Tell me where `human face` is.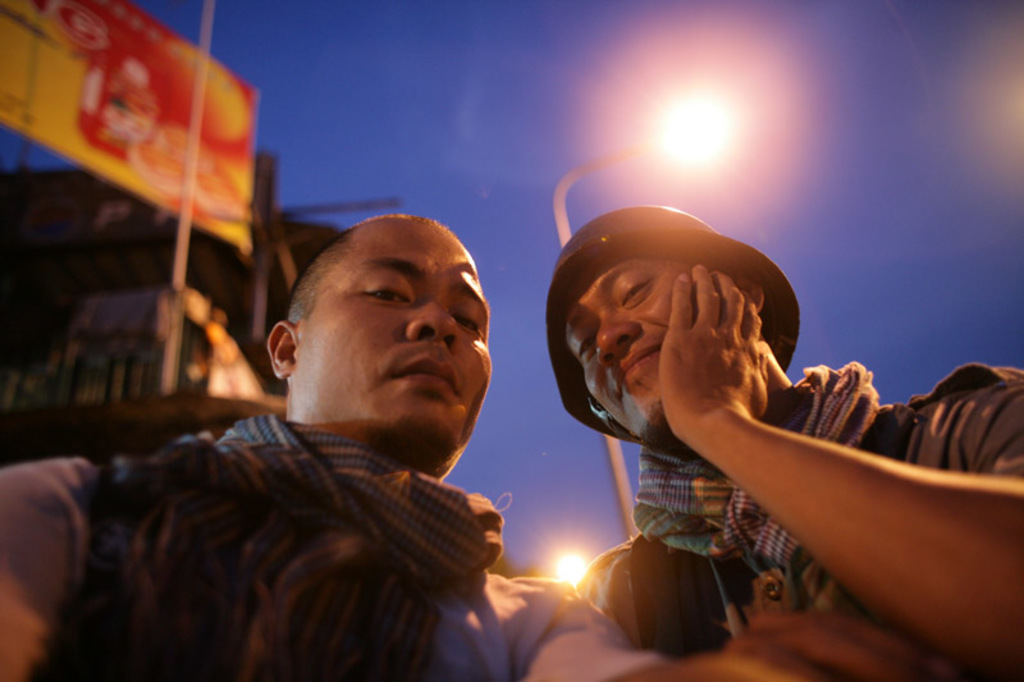
`human face` is at (559, 258, 696, 440).
